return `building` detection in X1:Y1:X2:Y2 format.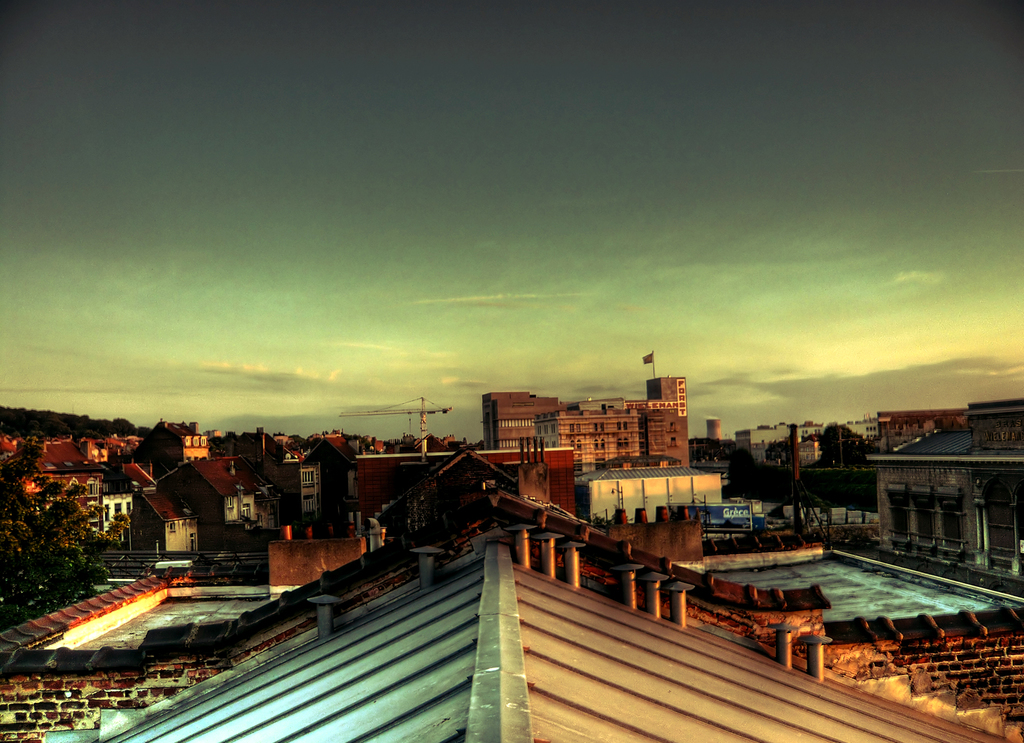
867:398:1023:606.
